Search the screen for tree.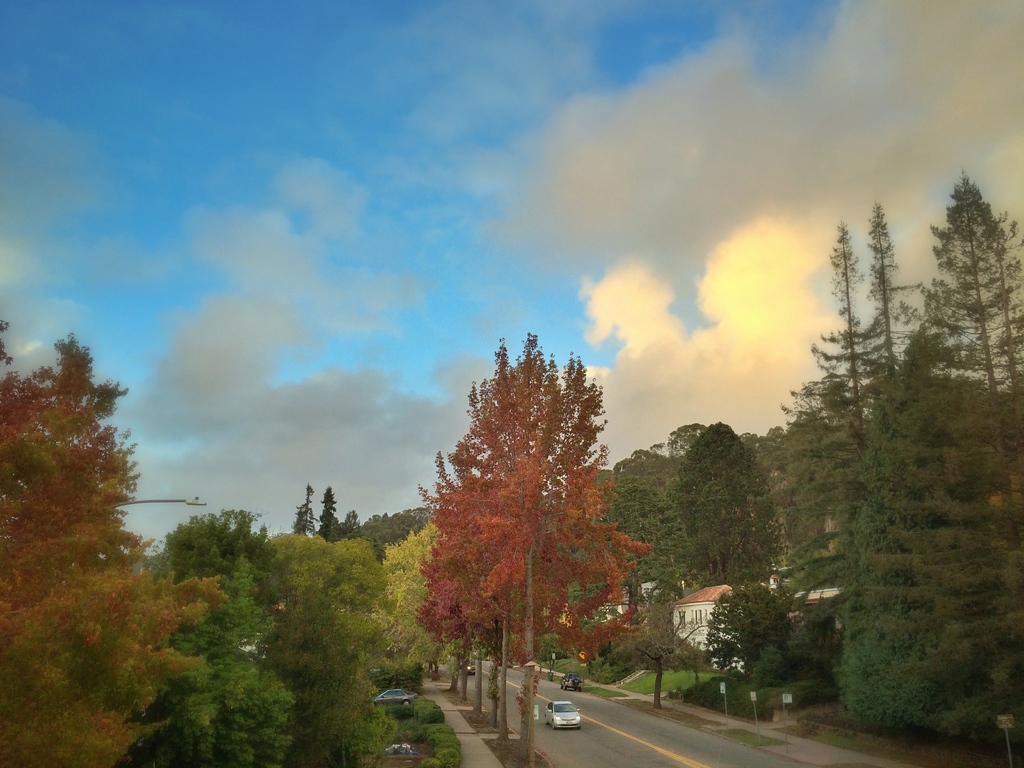
Found at <bbox>154, 508, 285, 767</bbox>.
